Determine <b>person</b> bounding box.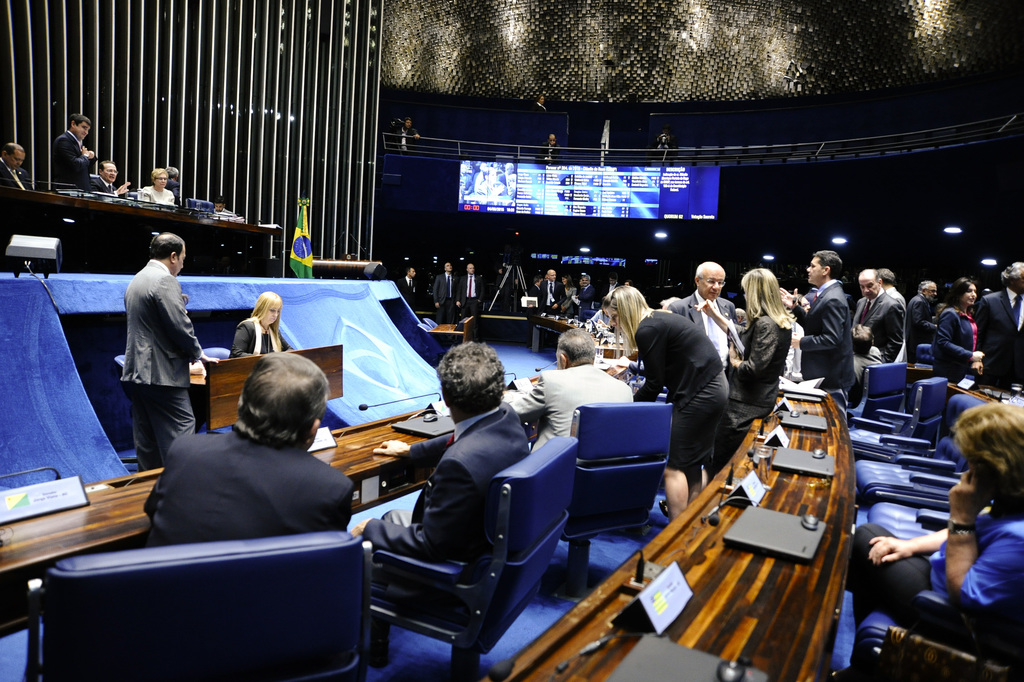
Determined: select_region(0, 141, 35, 186).
